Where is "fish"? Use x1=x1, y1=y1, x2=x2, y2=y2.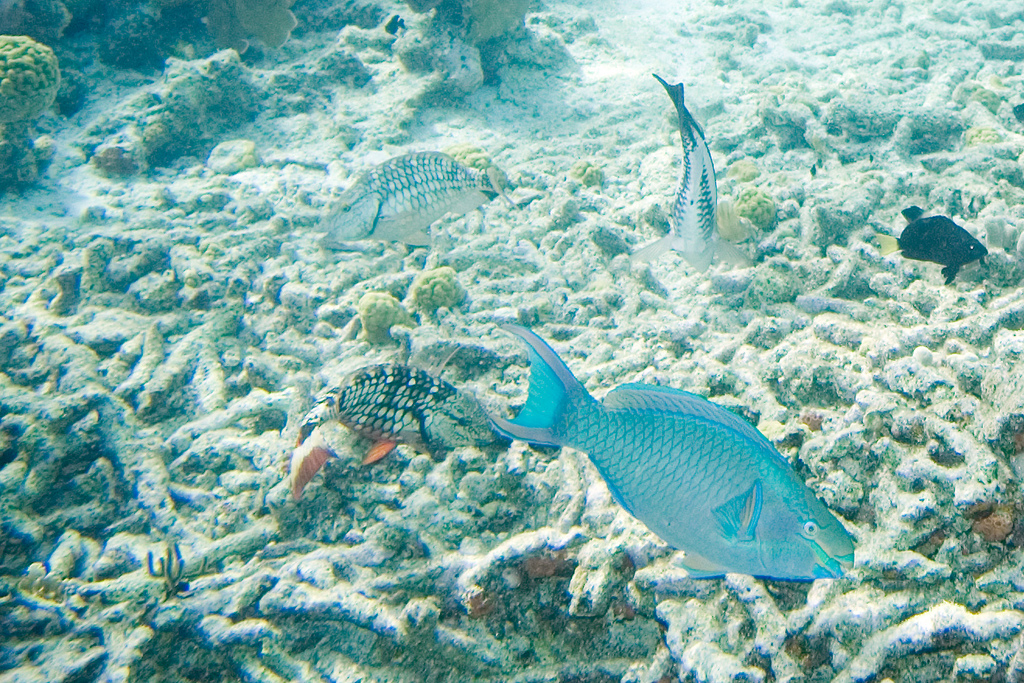
x1=631, y1=63, x2=751, y2=278.
